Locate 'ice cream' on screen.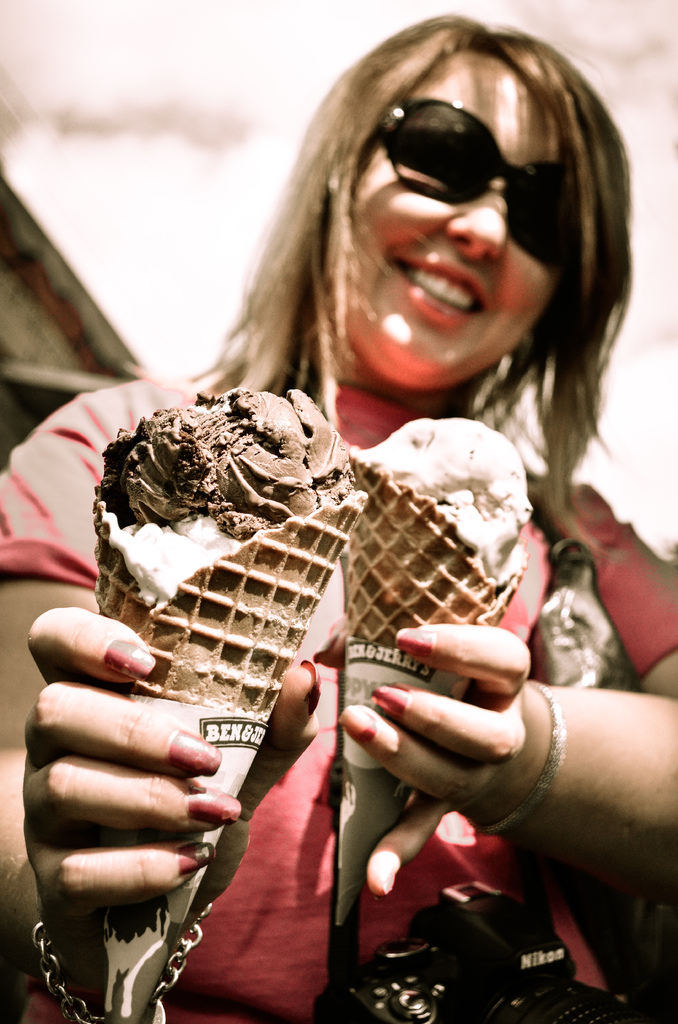
On screen at detection(361, 413, 532, 578).
